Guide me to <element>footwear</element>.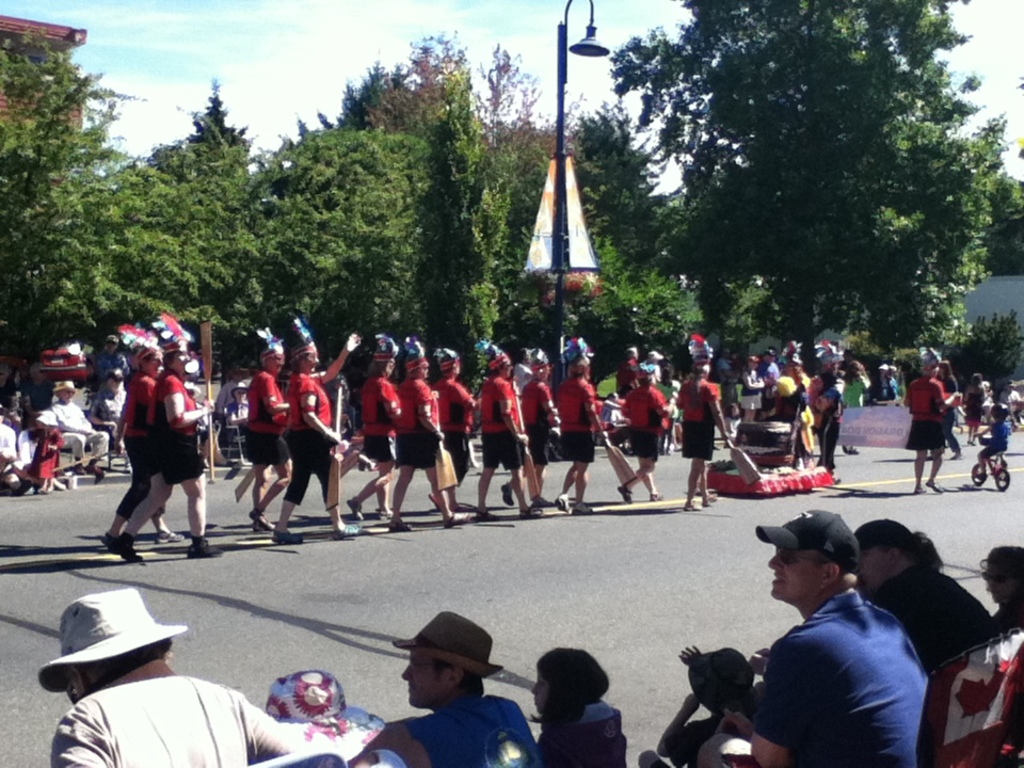
Guidance: crop(619, 486, 633, 503).
